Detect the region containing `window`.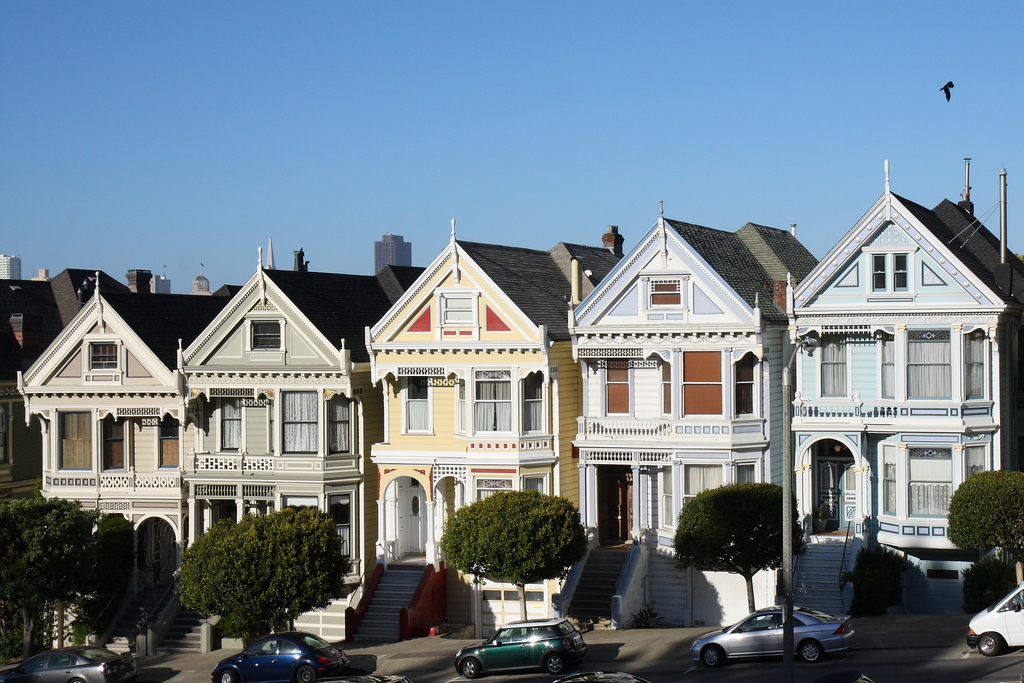
{"x1": 732, "y1": 458, "x2": 763, "y2": 484}.
